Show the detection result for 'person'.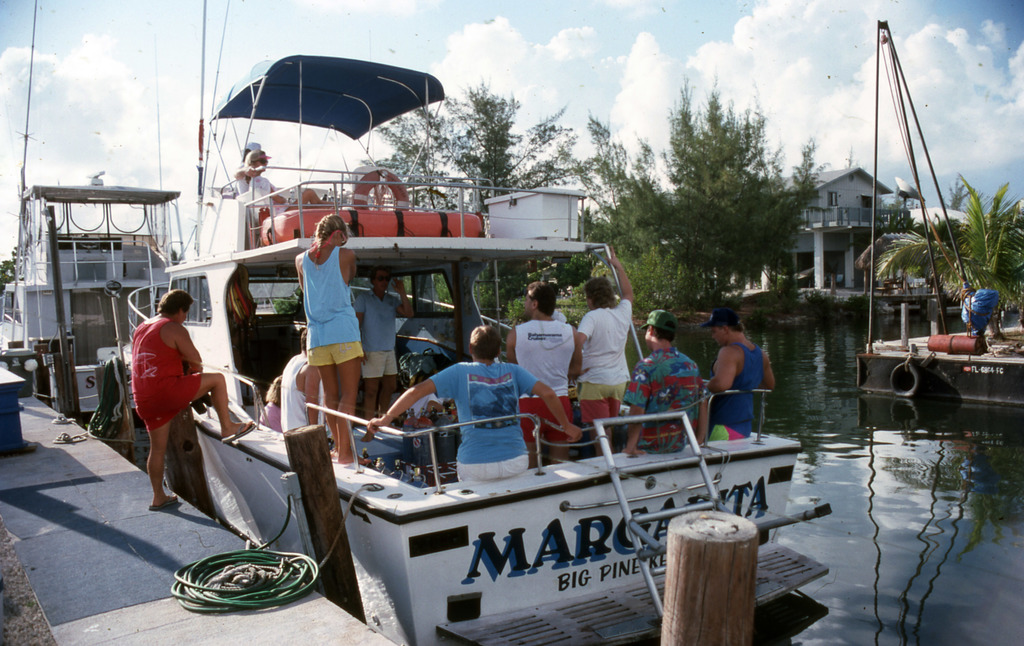
[left=705, top=307, right=776, bottom=445].
